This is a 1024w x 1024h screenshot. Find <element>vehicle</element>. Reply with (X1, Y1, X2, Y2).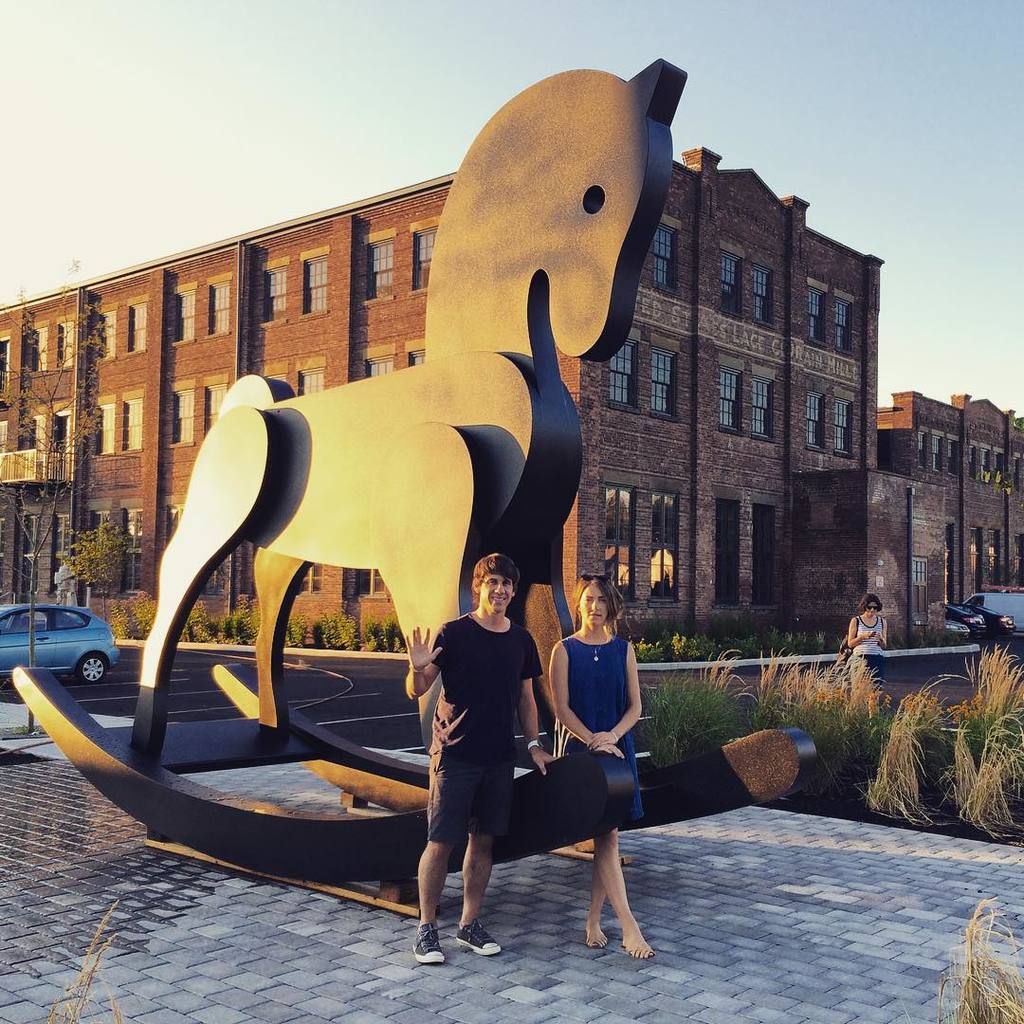
(0, 606, 120, 699).
